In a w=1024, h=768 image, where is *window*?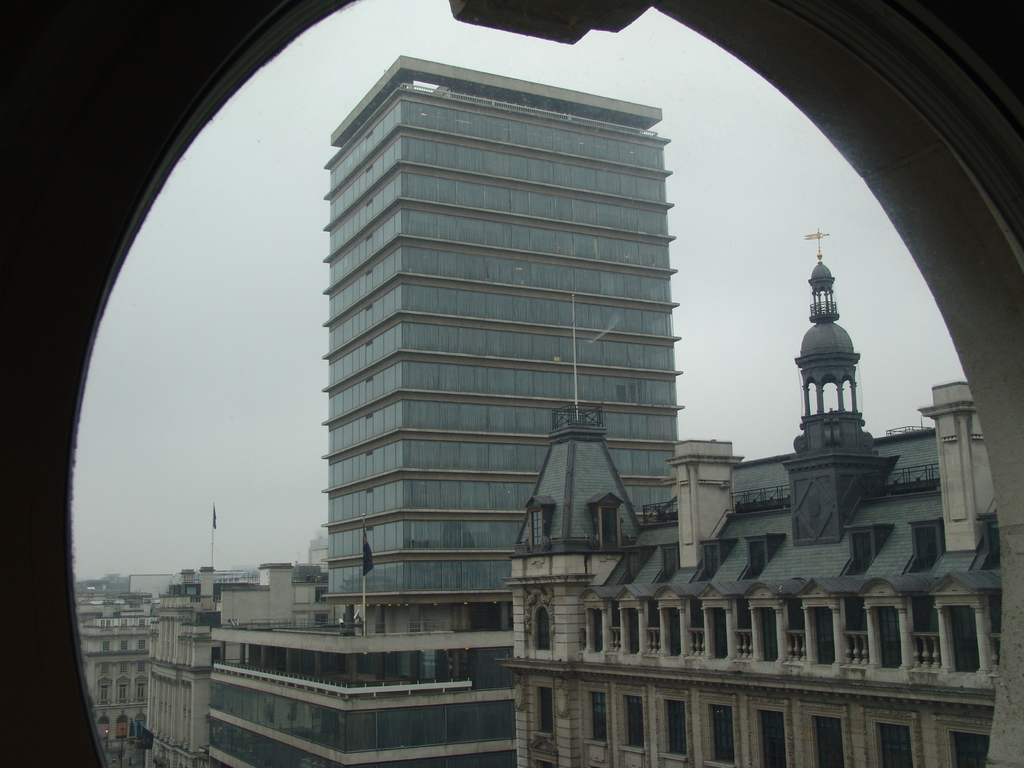
[912, 526, 939, 573].
